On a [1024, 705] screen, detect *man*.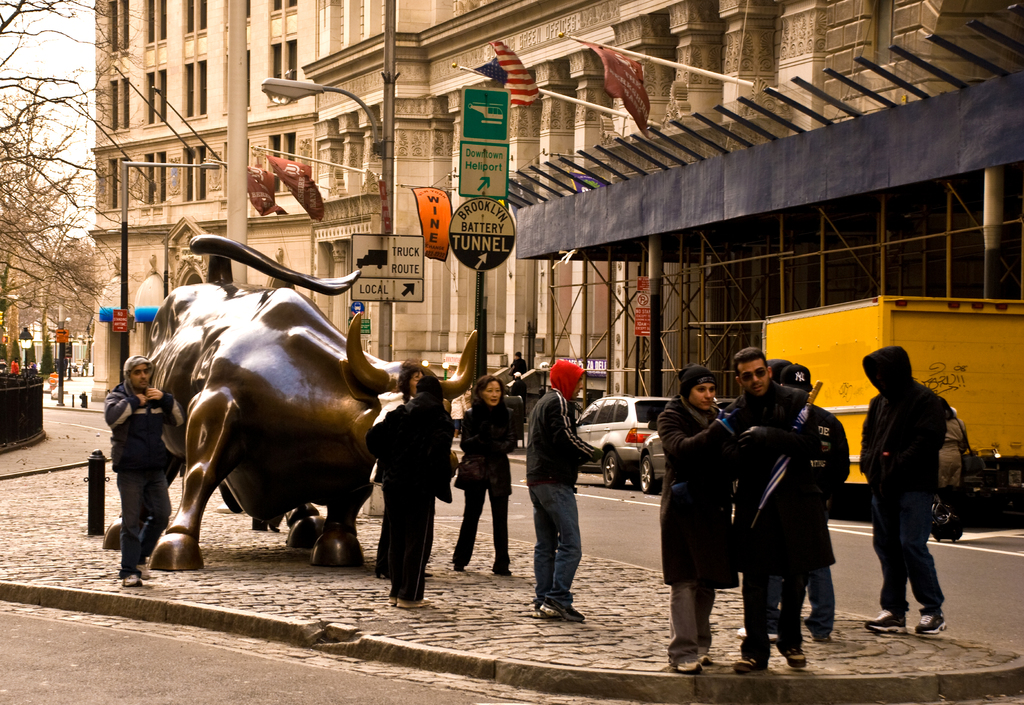
bbox=(525, 361, 610, 610).
